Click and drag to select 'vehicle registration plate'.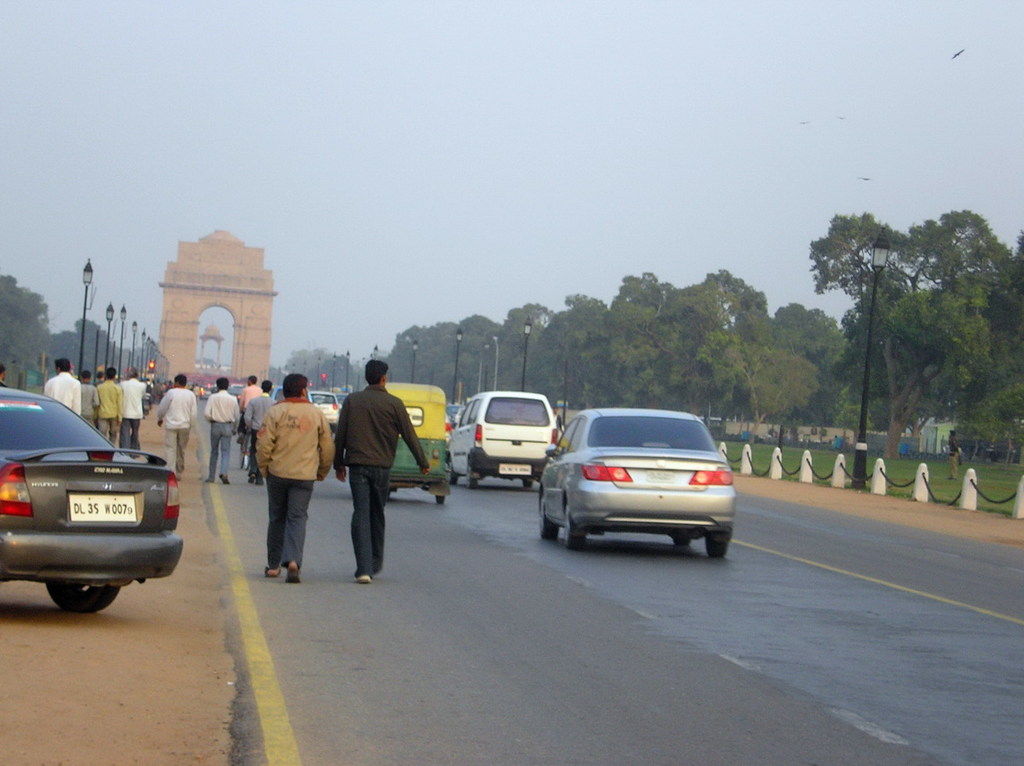
Selection: left=68, top=493, right=138, bottom=520.
